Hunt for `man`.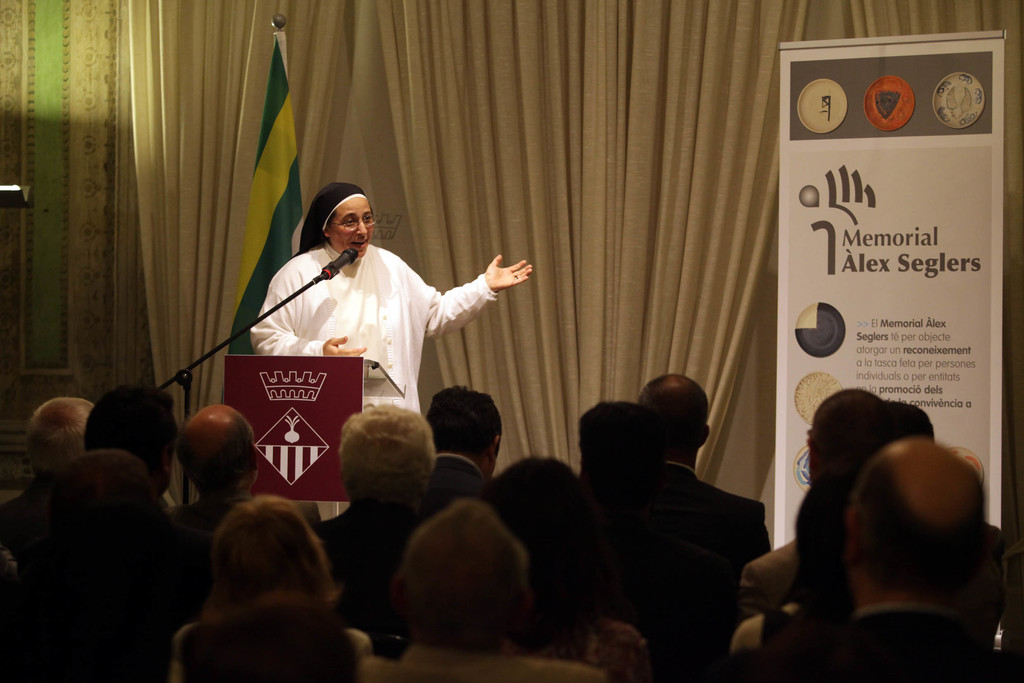
Hunted down at (left=422, top=381, right=513, bottom=514).
